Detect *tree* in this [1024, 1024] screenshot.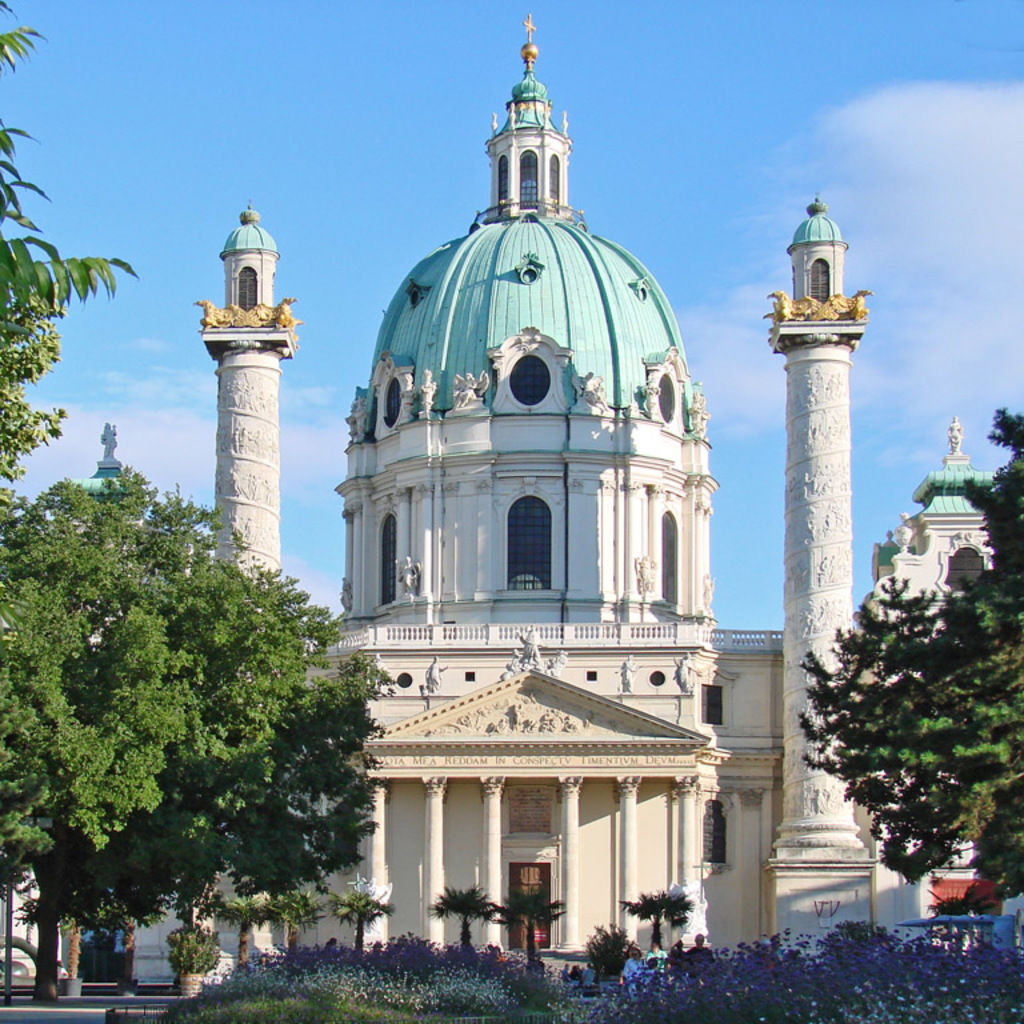
Detection: bbox=(781, 397, 1023, 899).
